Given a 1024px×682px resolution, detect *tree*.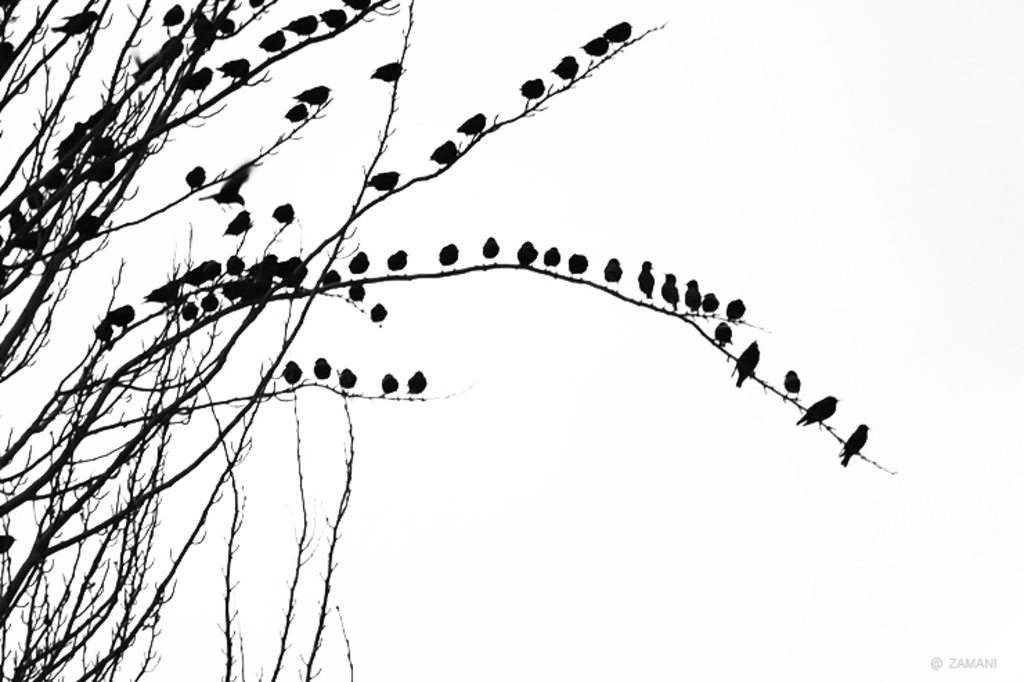
[left=0, top=0, right=915, bottom=681].
